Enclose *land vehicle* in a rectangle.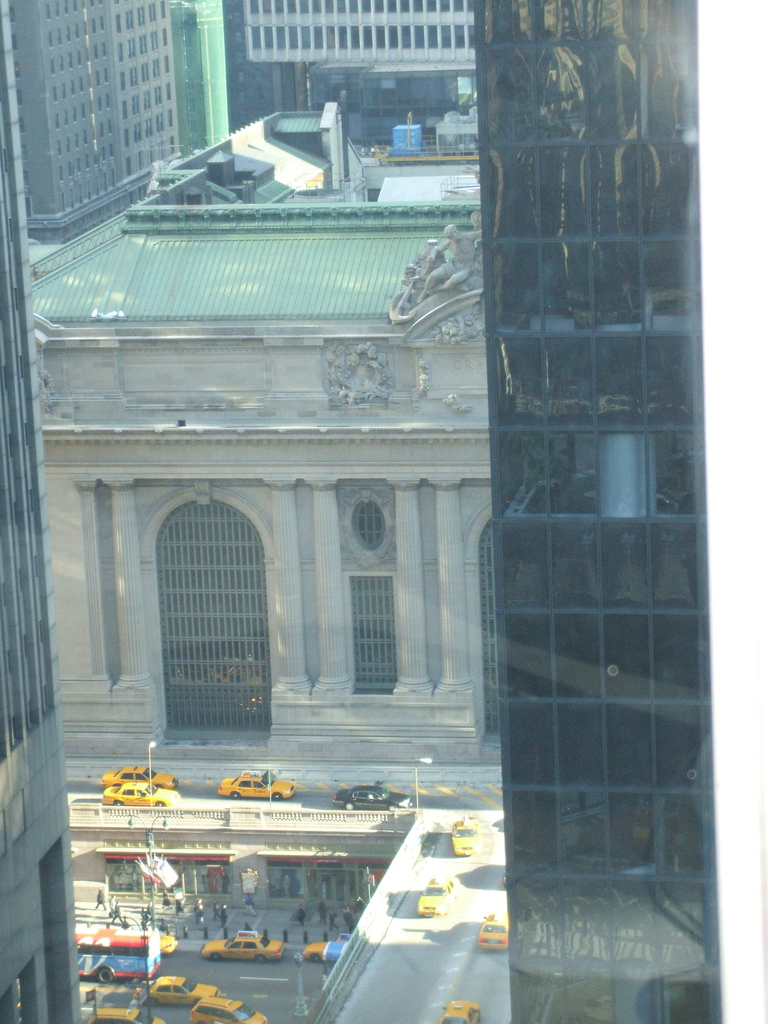
crop(454, 822, 479, 856).
